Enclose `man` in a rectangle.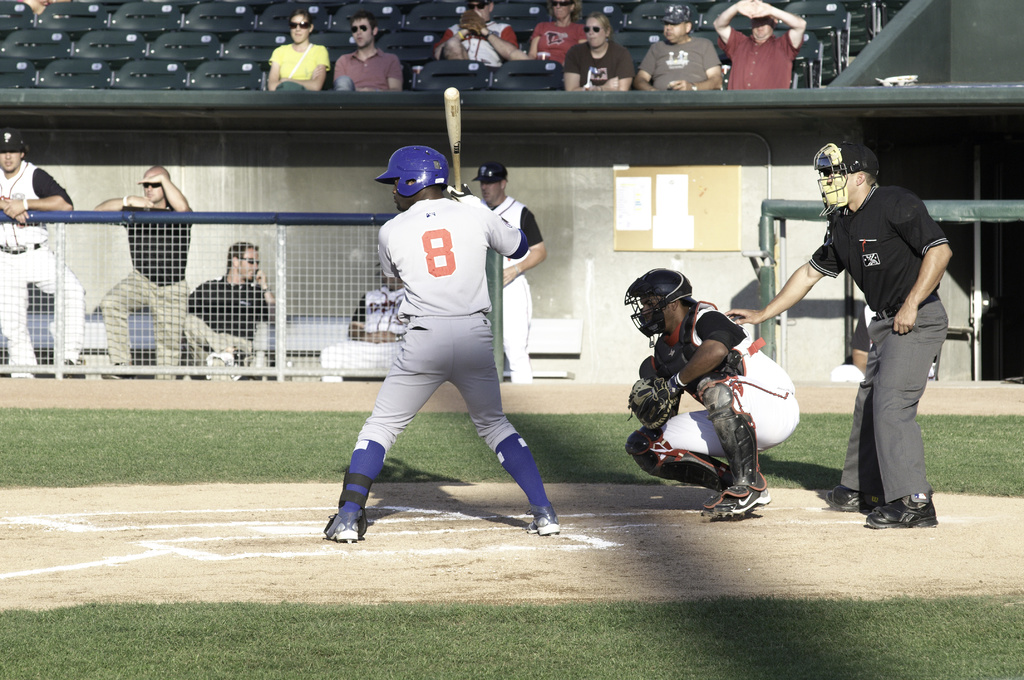
(left=621, top=266, right=800, bottom=521).
